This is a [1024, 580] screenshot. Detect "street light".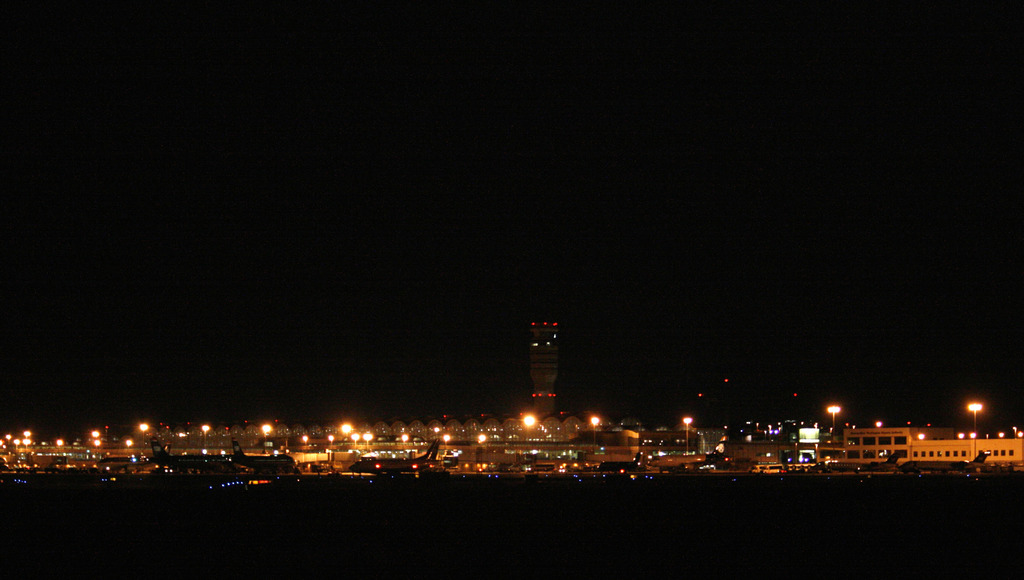
bbox(362, 433, 370, 446).
